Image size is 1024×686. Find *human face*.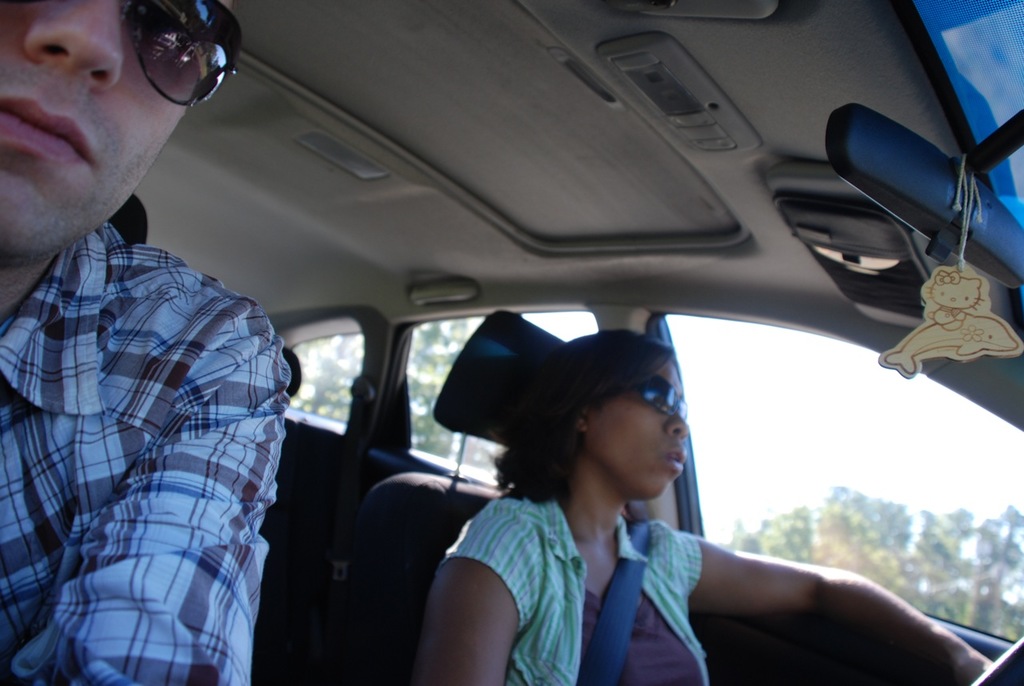
{"left": 584, "top": 358, "right": 690, "bottom": 499}.
